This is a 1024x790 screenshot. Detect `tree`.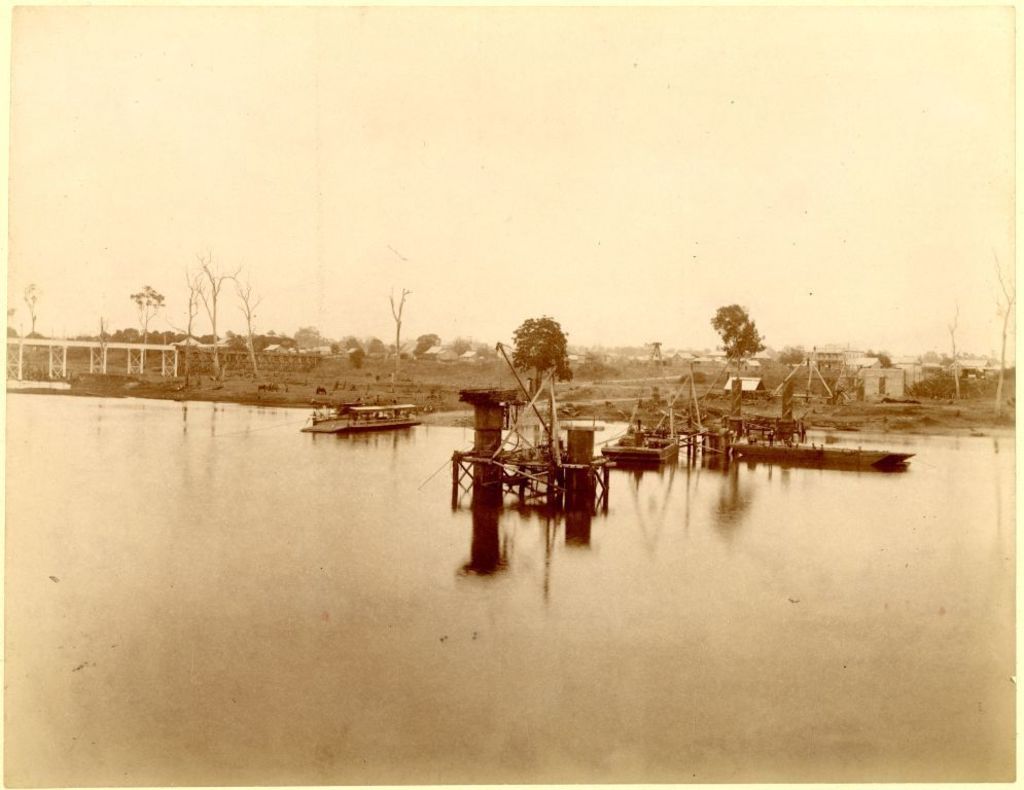
x1=712, y1=300, x2=758, y2=405.
